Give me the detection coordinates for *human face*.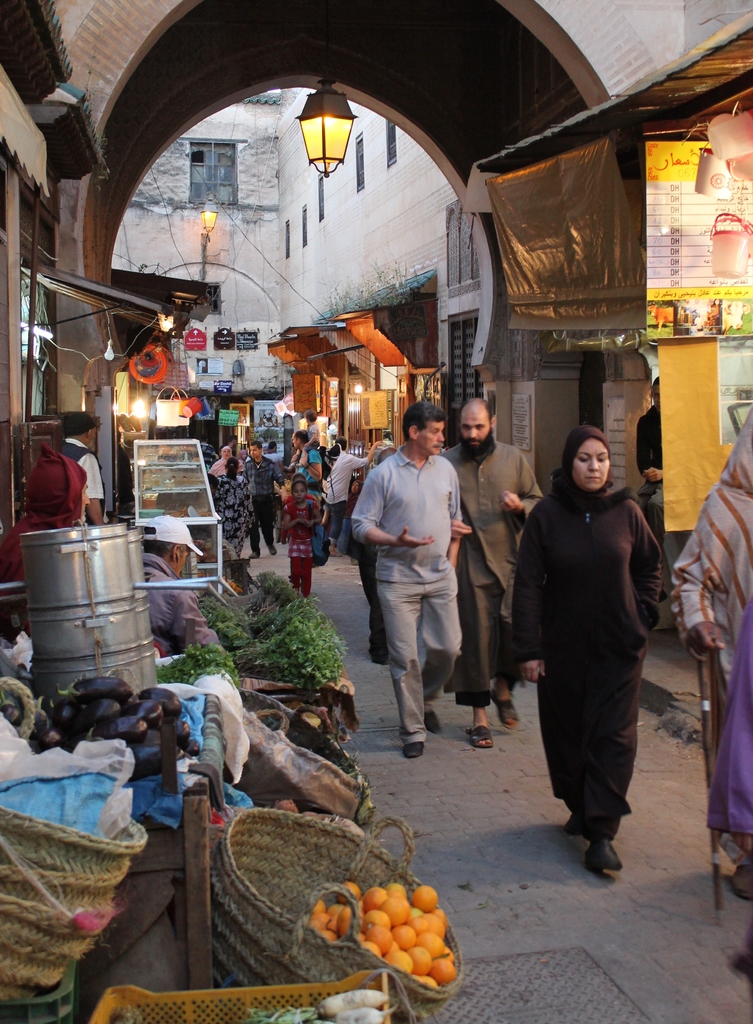
460 410 488 449.
